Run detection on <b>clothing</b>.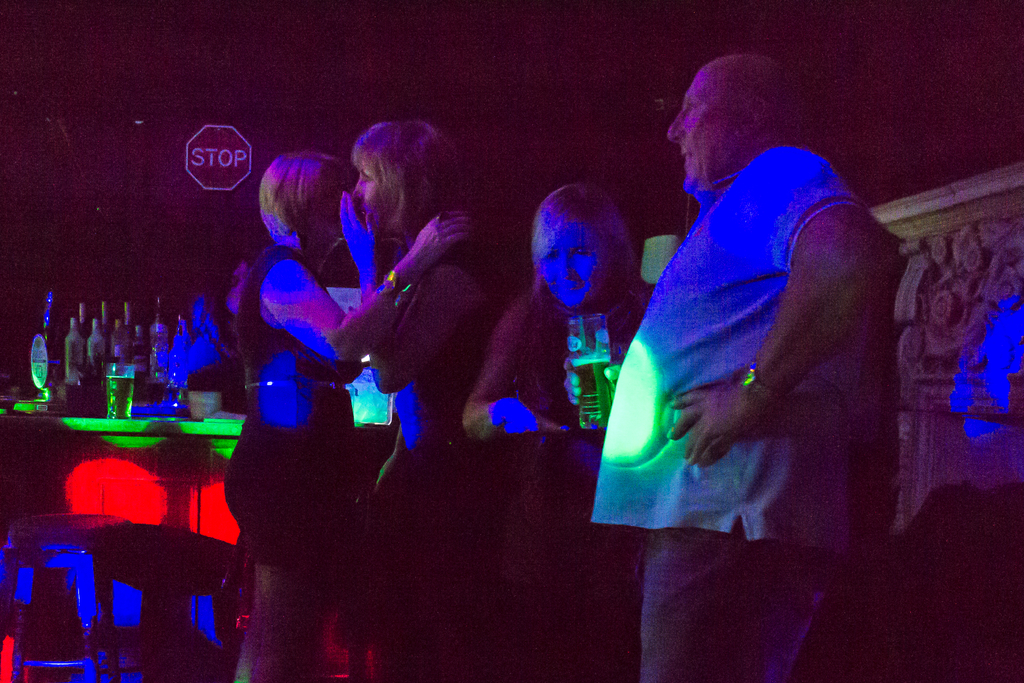
Result: 592 147 865 682.
